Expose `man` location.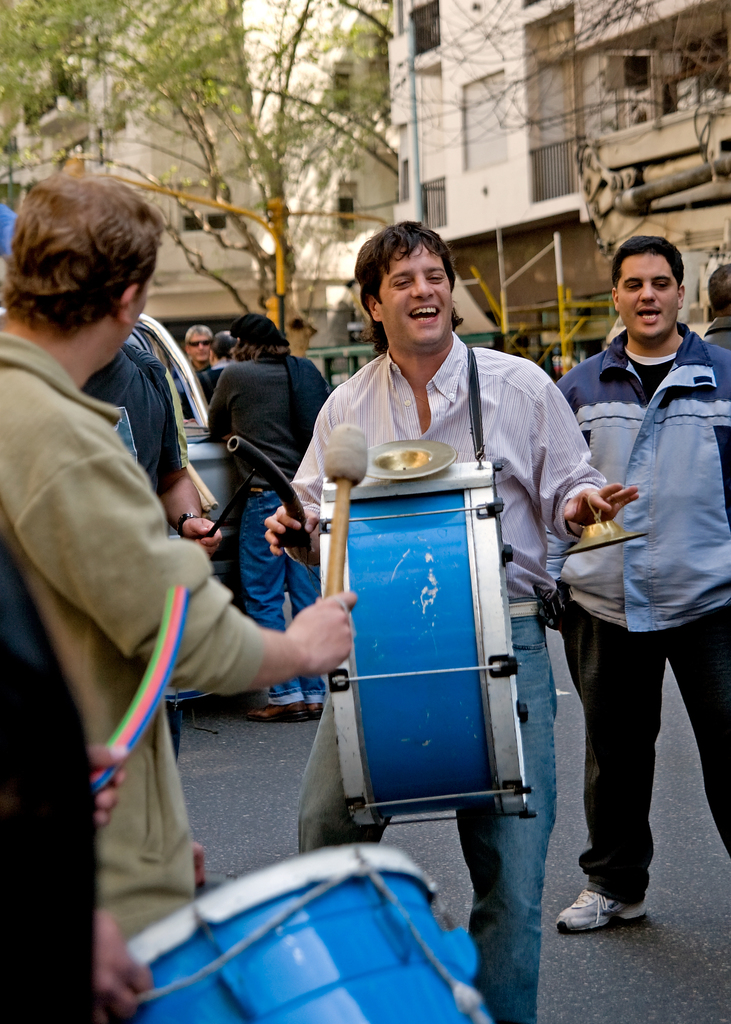
Exposed at (91, 344, 217, 548).
